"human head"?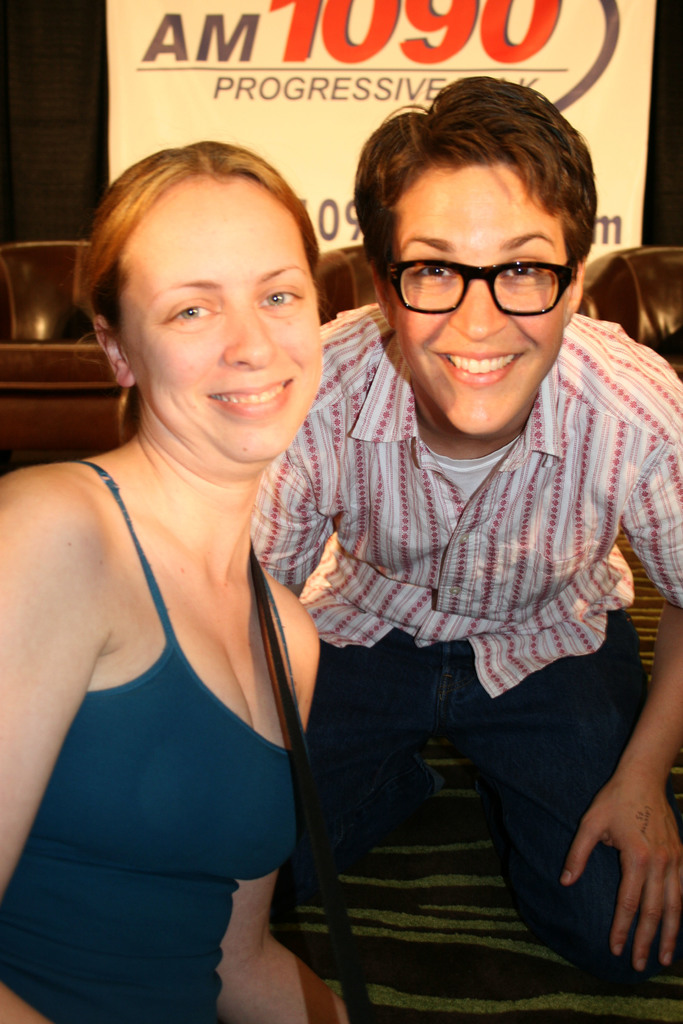
(x1=93, y1=122, x2=342, y2=428)
